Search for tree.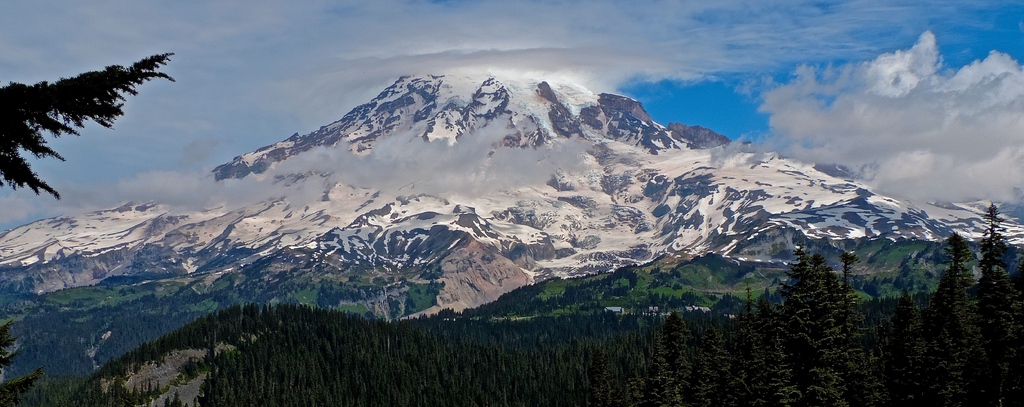
Found at <region>772, 253, 838, 406</region>.
